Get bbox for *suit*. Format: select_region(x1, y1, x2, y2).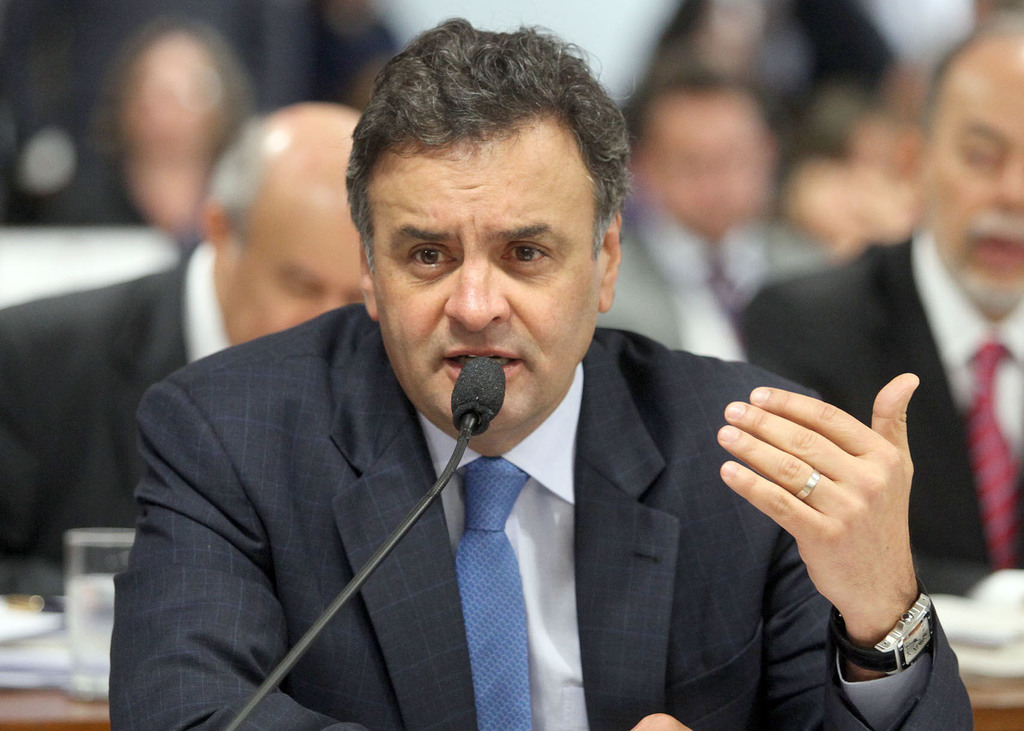
select_region(0, 241, 228, 596).
